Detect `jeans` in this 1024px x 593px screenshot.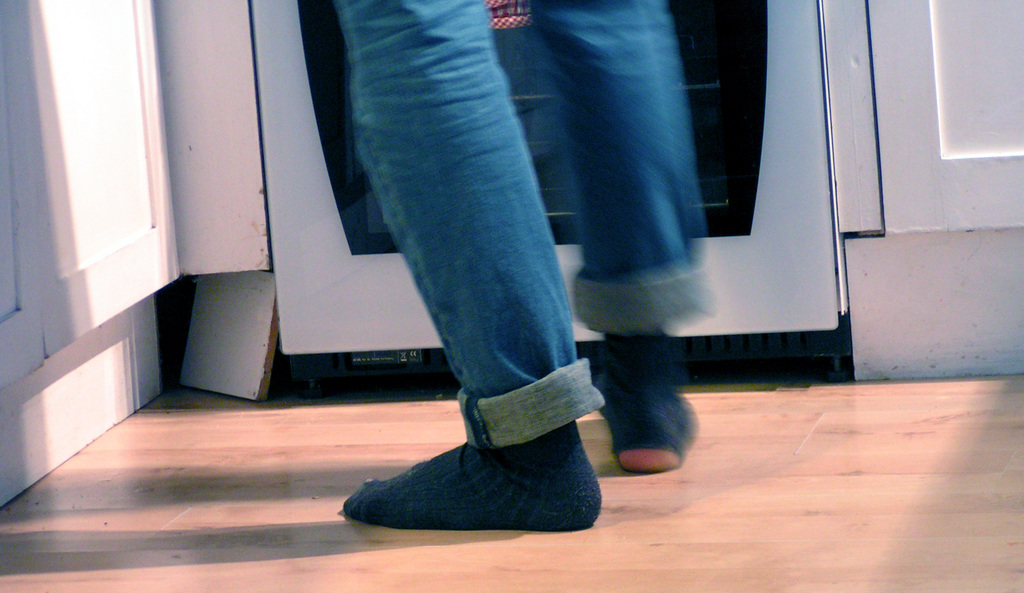
Detection: bbox=(331, 0, 714, 449).
